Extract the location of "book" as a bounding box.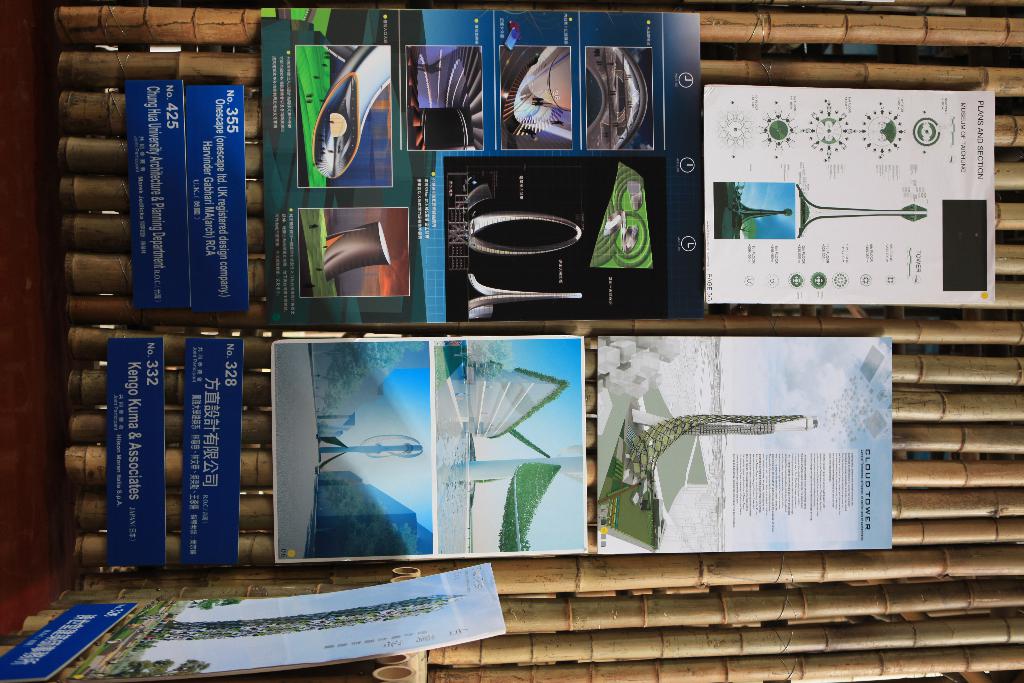
(x1=598, y1=336, x2=895, y2=556).
